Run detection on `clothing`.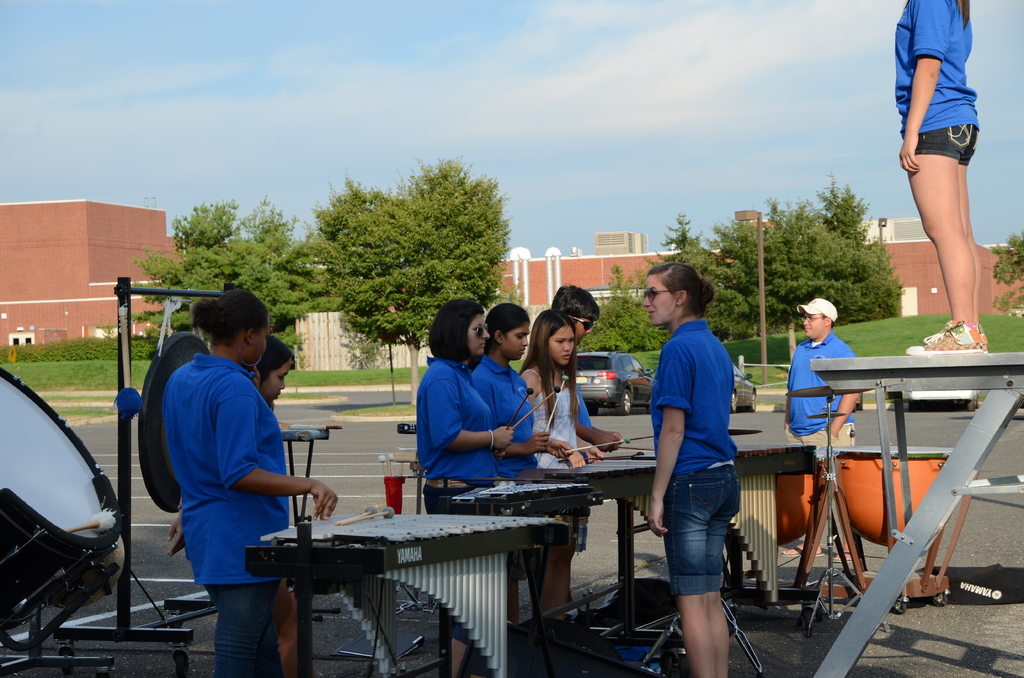
Result: 161 353 291 582.
